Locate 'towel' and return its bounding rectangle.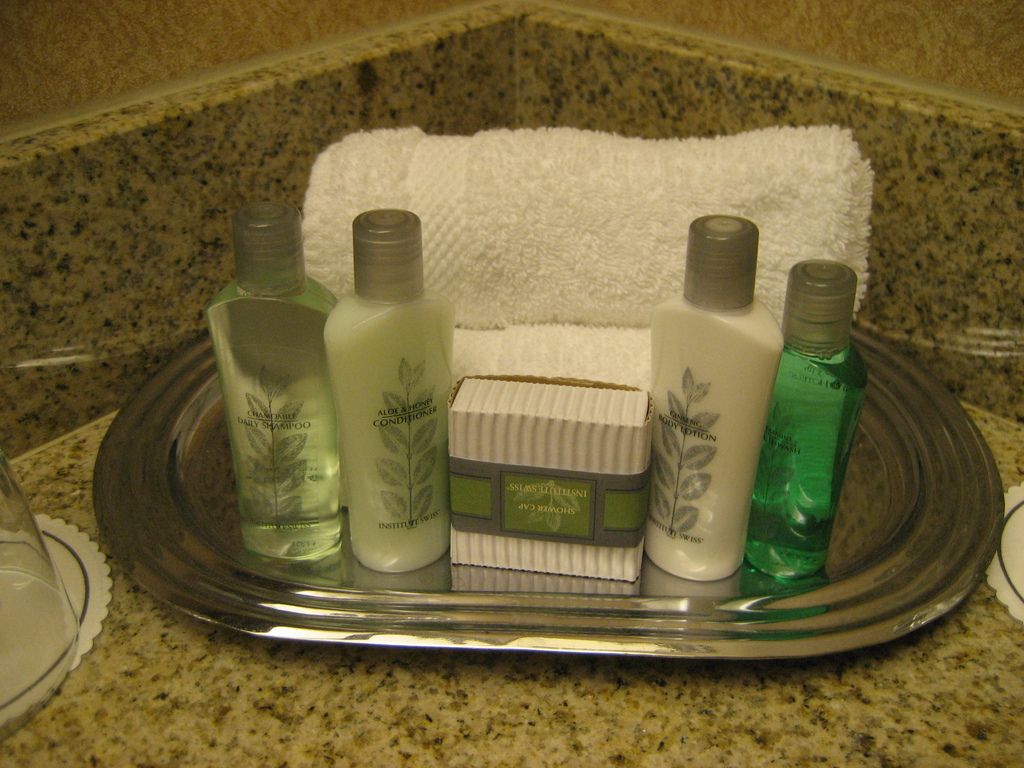
[x1=297, y1=127, x2=871, y2=331].
